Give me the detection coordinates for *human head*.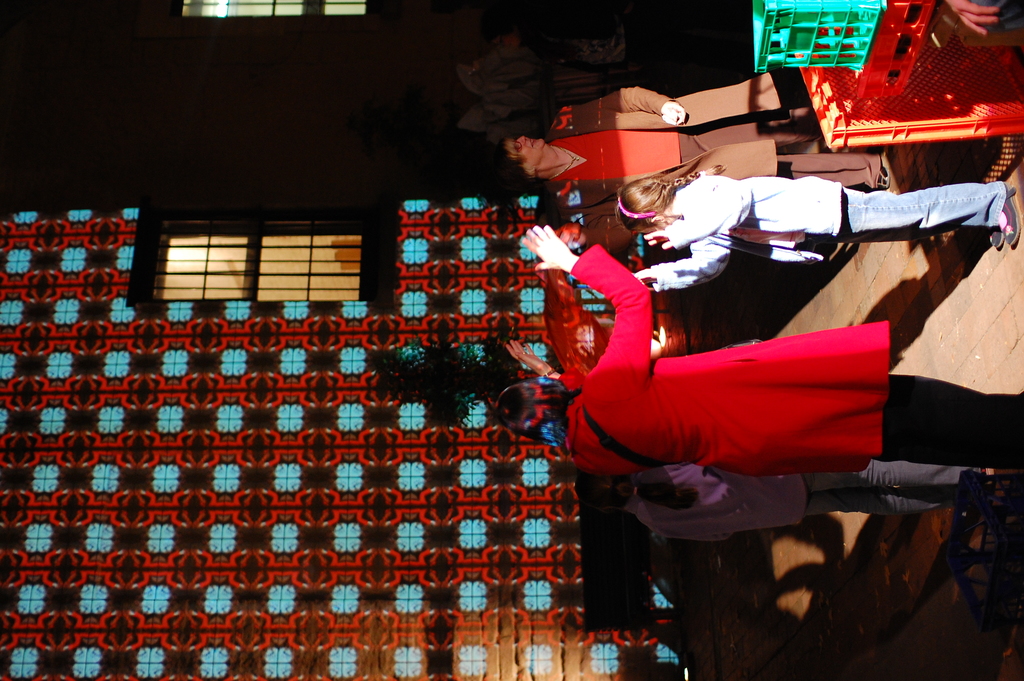
[x1=497, y1=133, x2=547, y2=185].
